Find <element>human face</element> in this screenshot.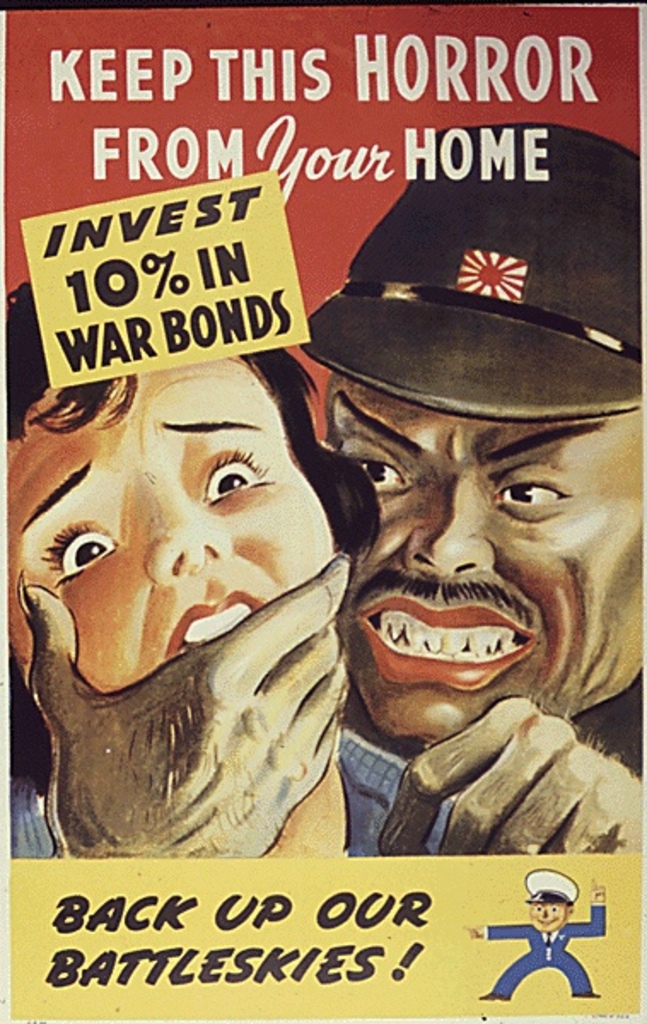
The bounding box for <element>human face</element> is BBox(5, 375, 331, 686).
